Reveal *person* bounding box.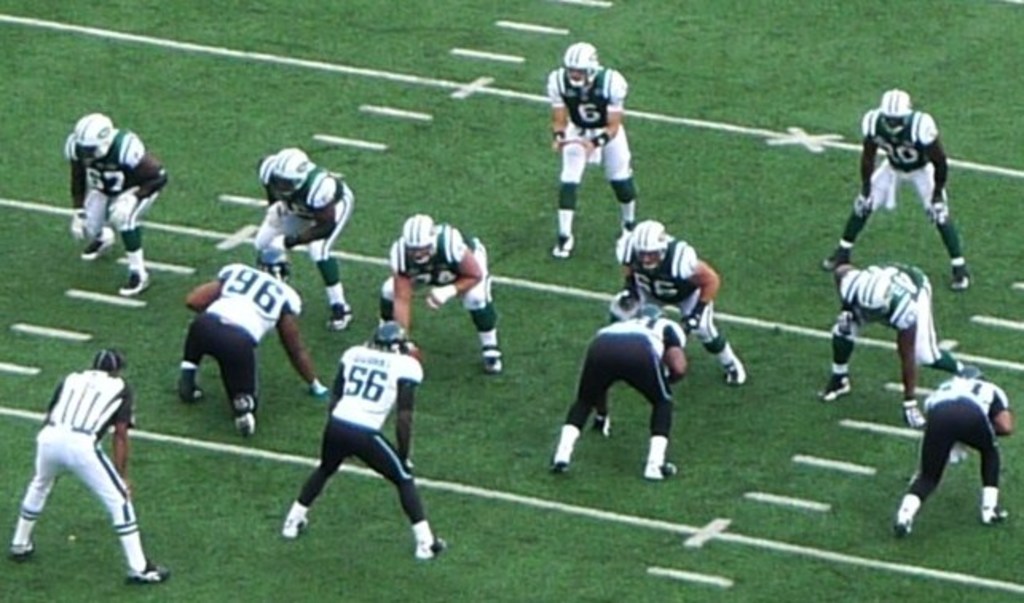
Revealed: pyautogui.locateOnScreen(815, 254, 983, 432).
